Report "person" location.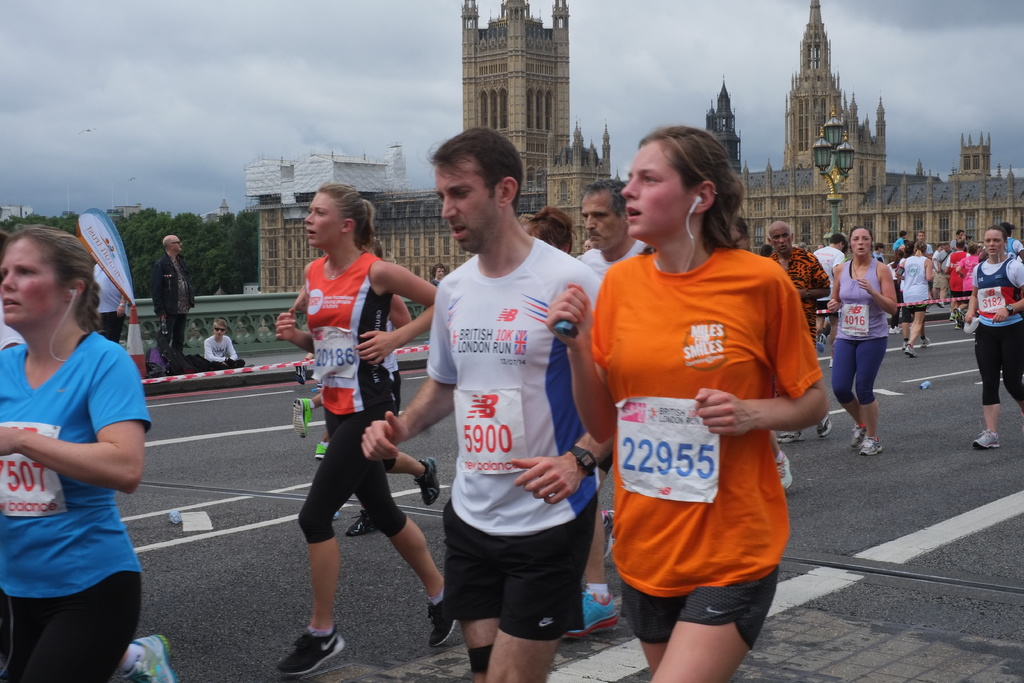
Report: crop(148, 230, 193, 369).
